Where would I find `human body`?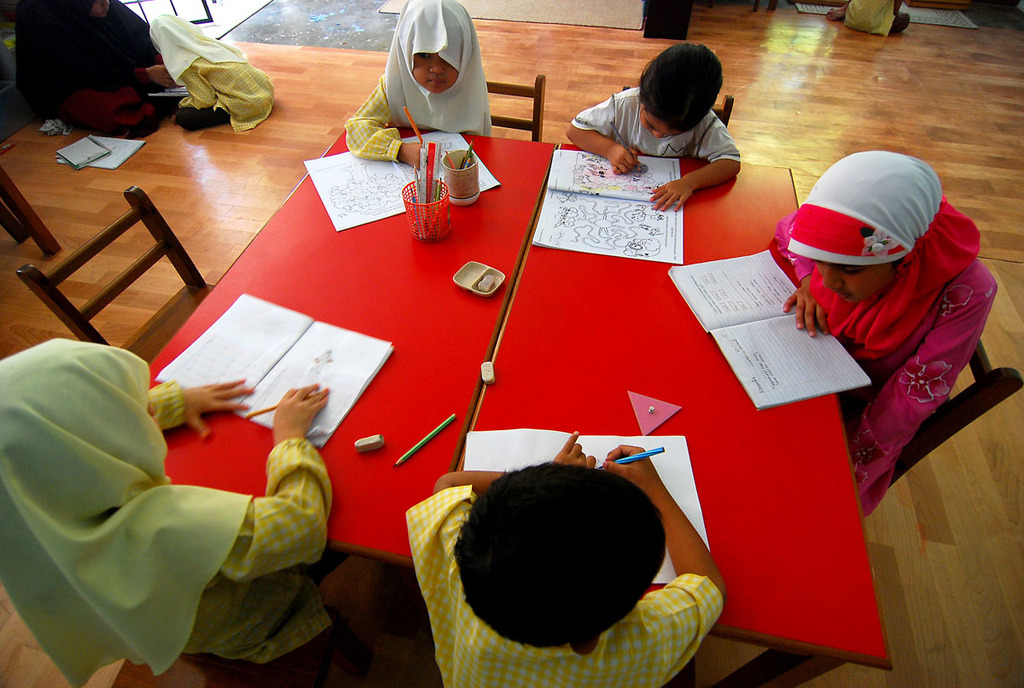
At box(564, 85, 742, 210).
